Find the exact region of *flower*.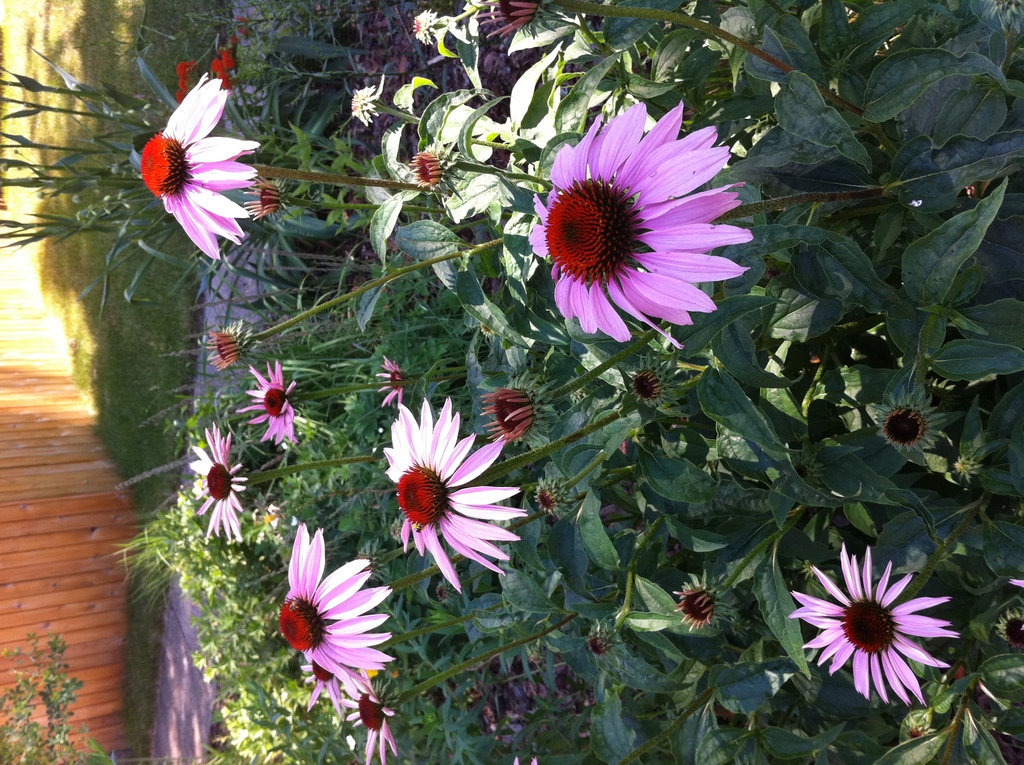
Exact region: detection(124, 79, 266, 256).
